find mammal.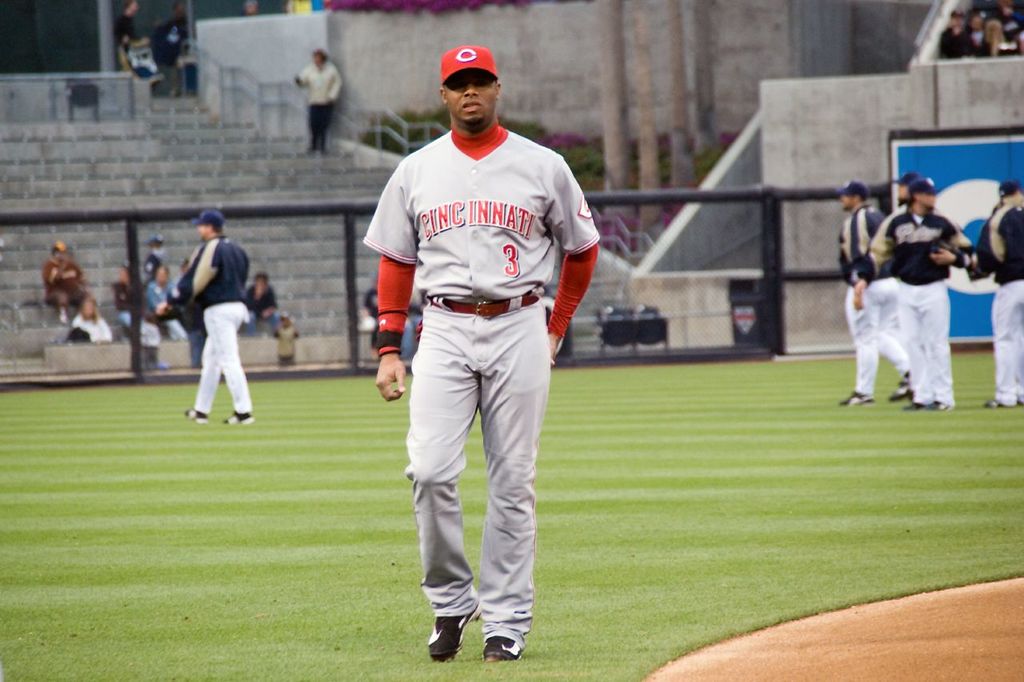
990, 18, 1023, 55.
